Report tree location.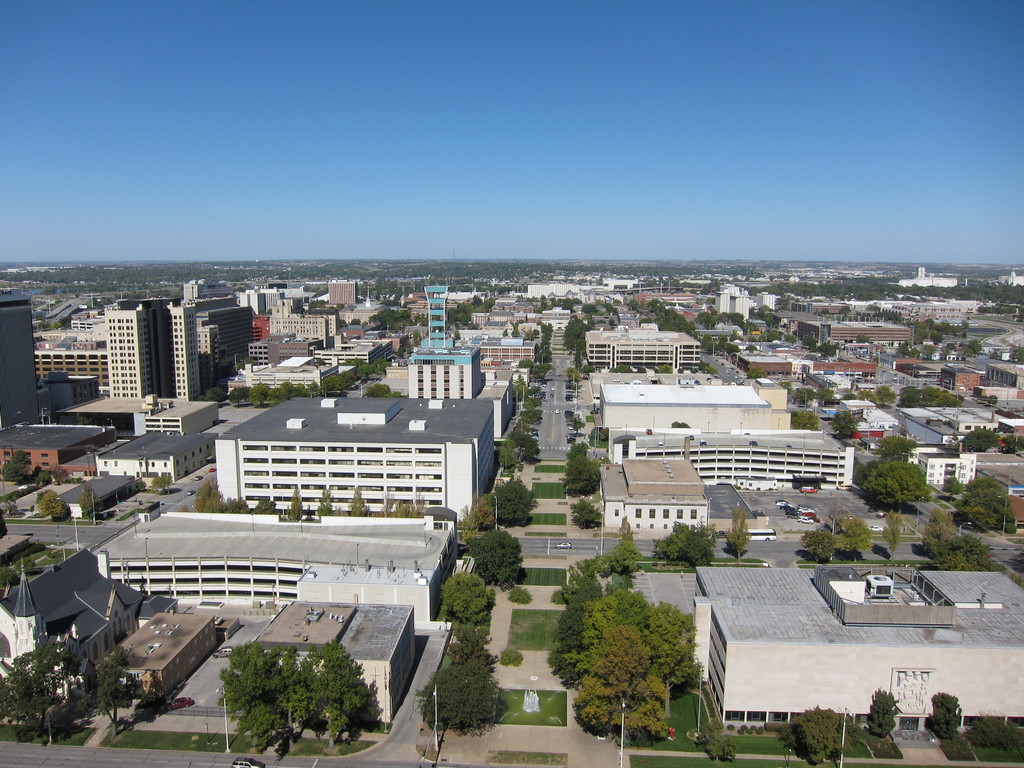
Report: [862,685,900,733].
